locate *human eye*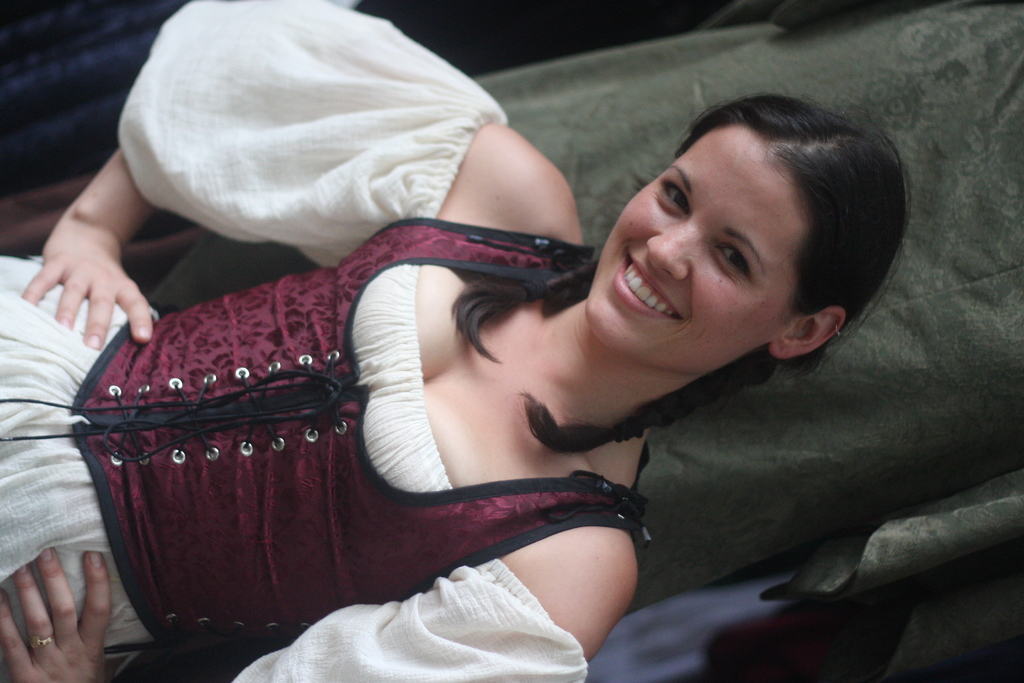
<bbox>709, 243, 752, 281</bbox>
